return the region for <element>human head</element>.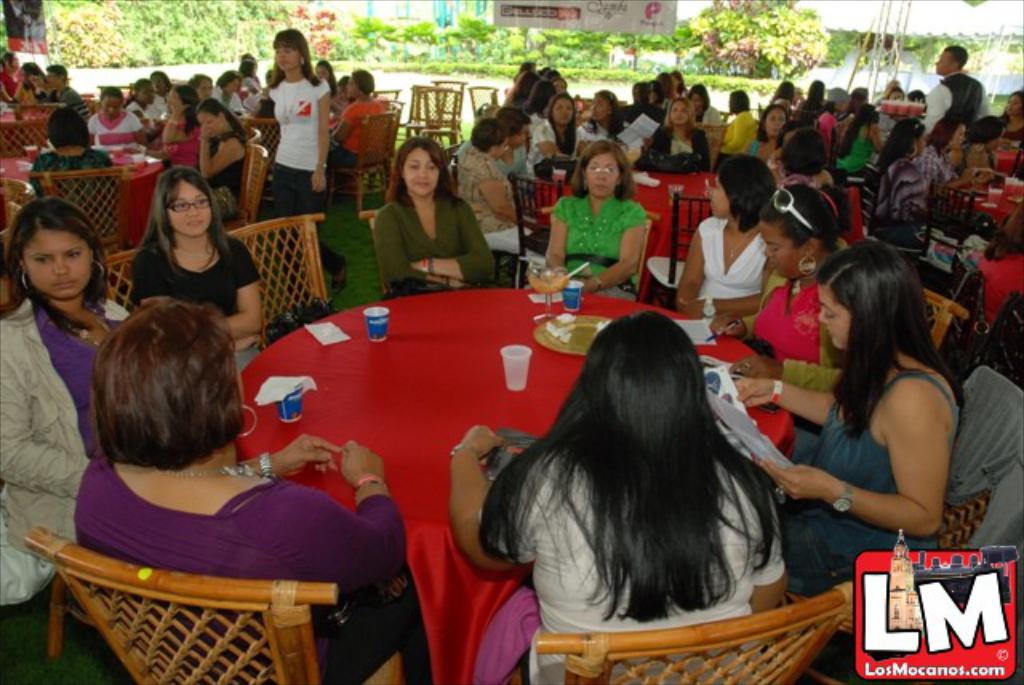
box=[198, 98, 226, 136].
